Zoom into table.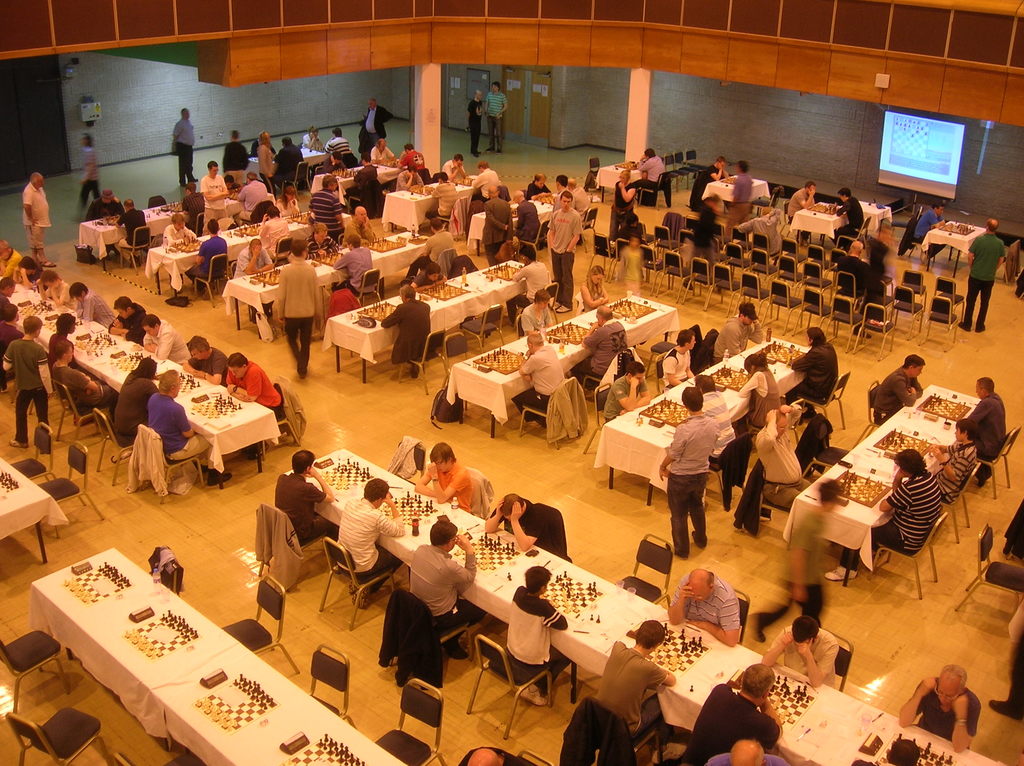
Zoom target: (0, 463, 67, 563).
